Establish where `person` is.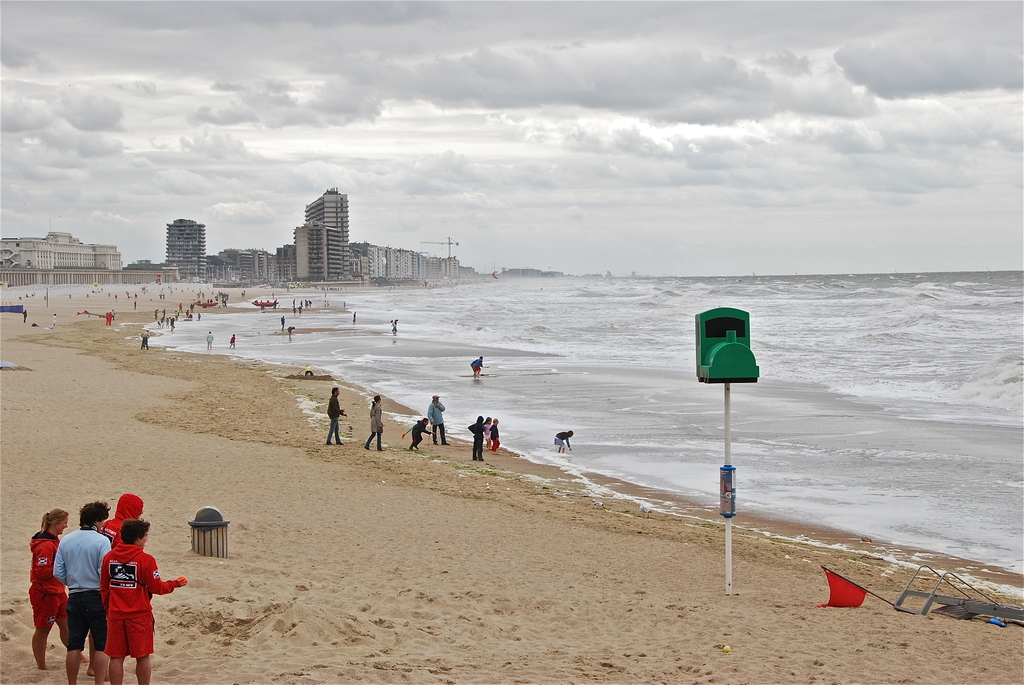
Established at 24 510 88 668.
